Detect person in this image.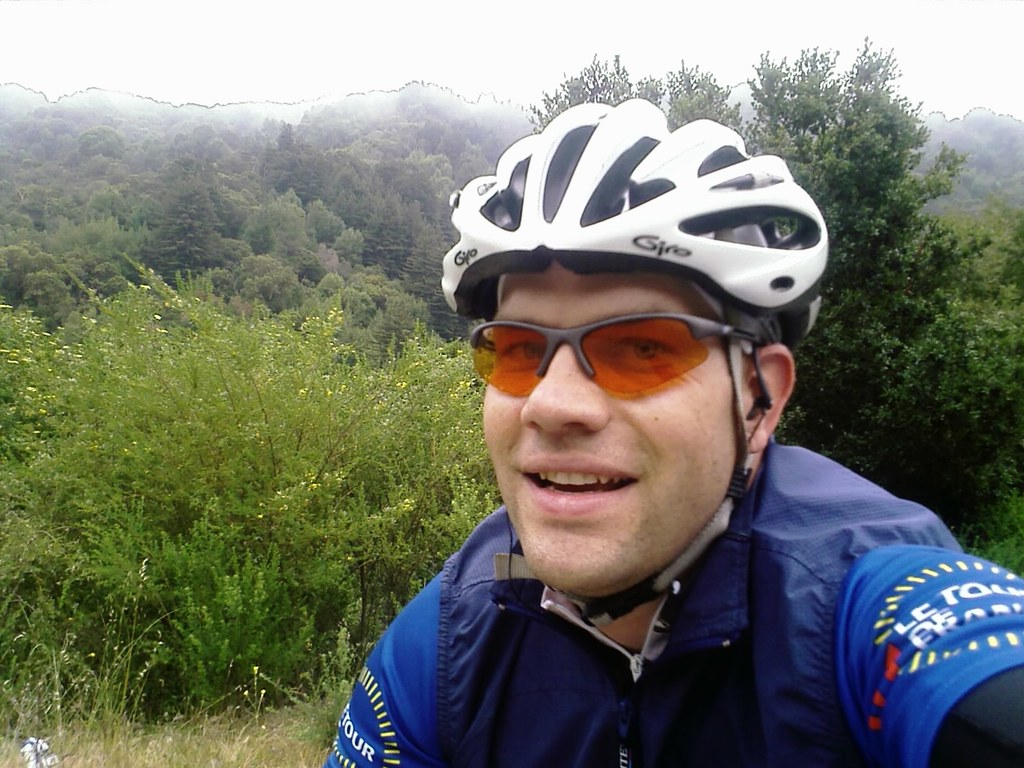
Detection: locate(385, 93, 955, 747).
